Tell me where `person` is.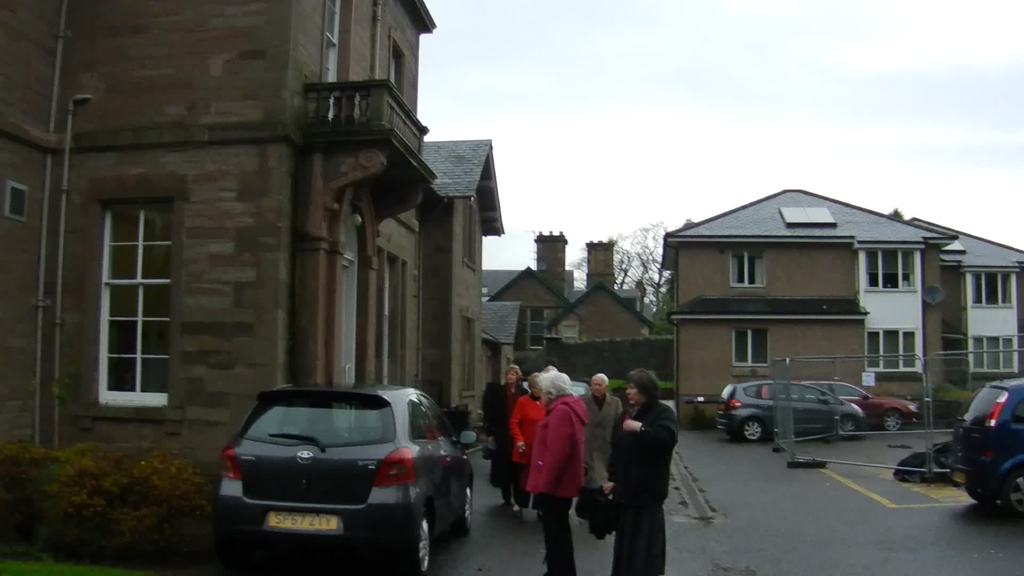
`person` is at bbox=[602, 356, 681, 566].
